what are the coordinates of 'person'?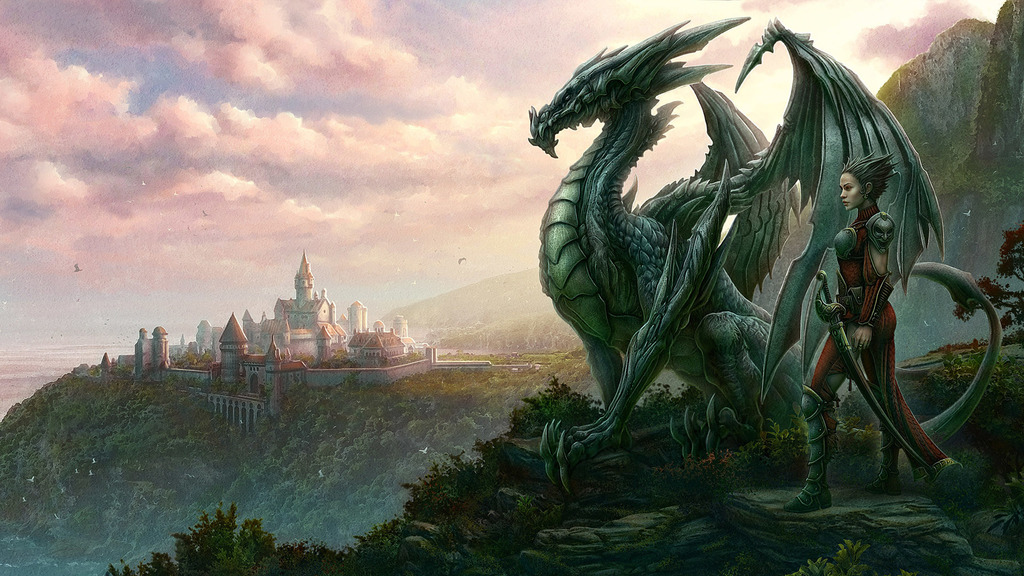
[left=769, top=144, right=963, bottom=516].
